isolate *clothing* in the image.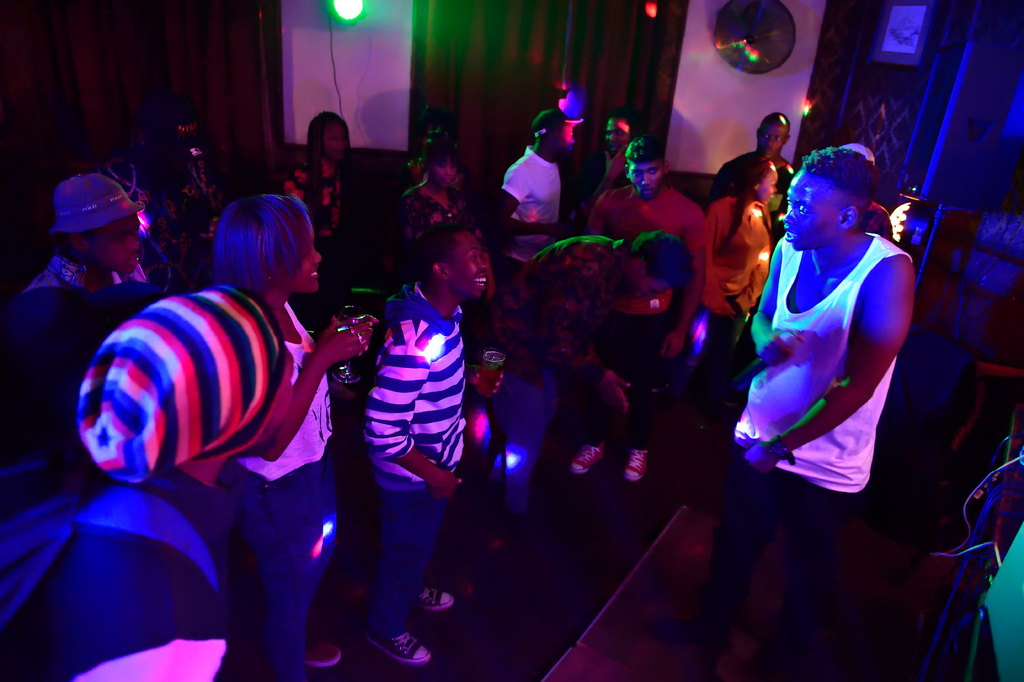
Isolated region: 361 274 461 634.
